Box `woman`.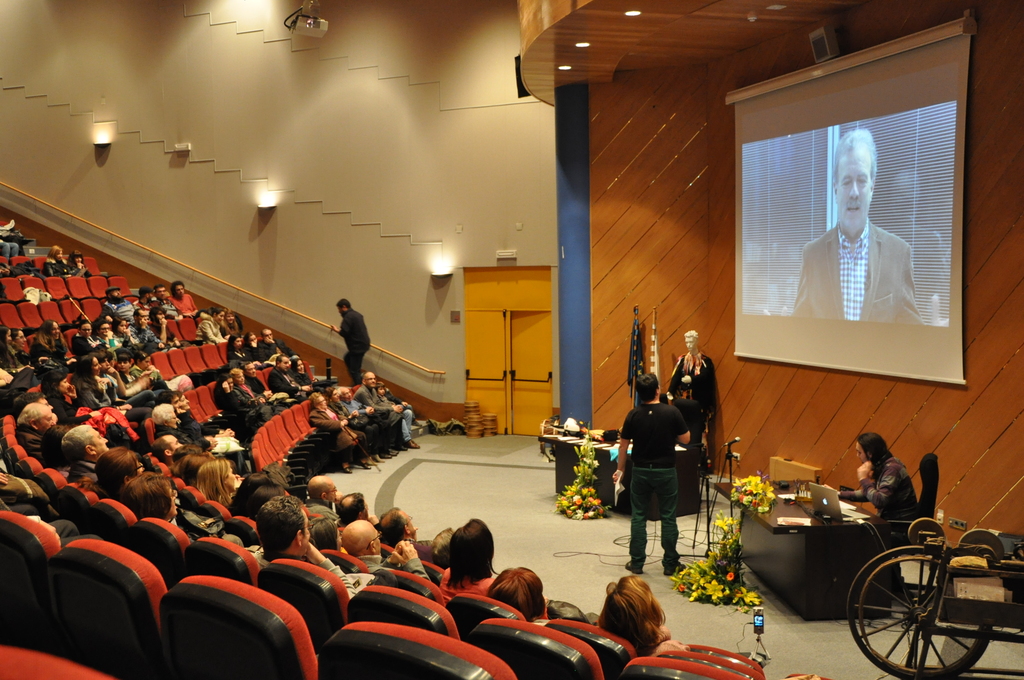
box(39, 369, 87, 408).
